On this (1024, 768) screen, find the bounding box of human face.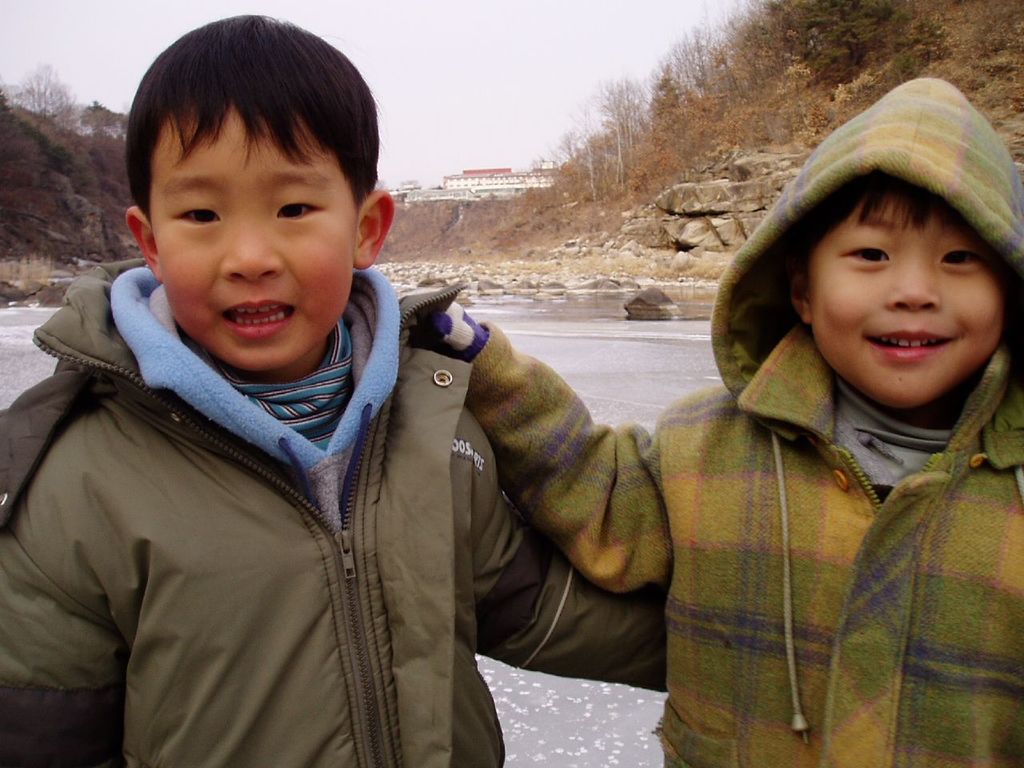
Bounding box: locate(818, 200, 990, 404).
